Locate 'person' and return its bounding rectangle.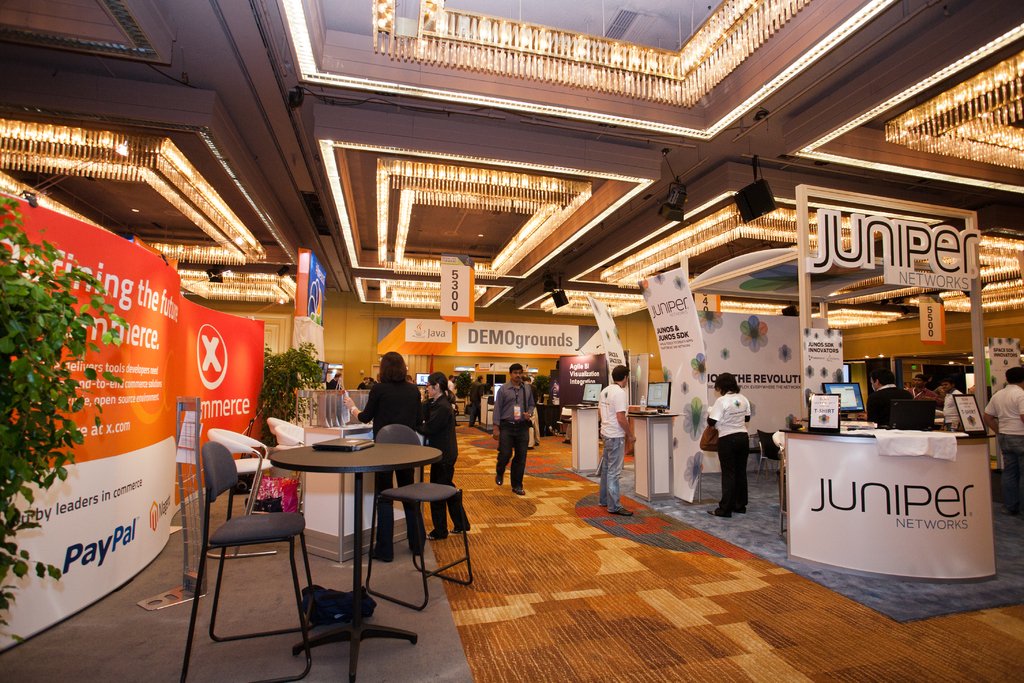
x1=598 y1=365 x2=636 y2=516.
